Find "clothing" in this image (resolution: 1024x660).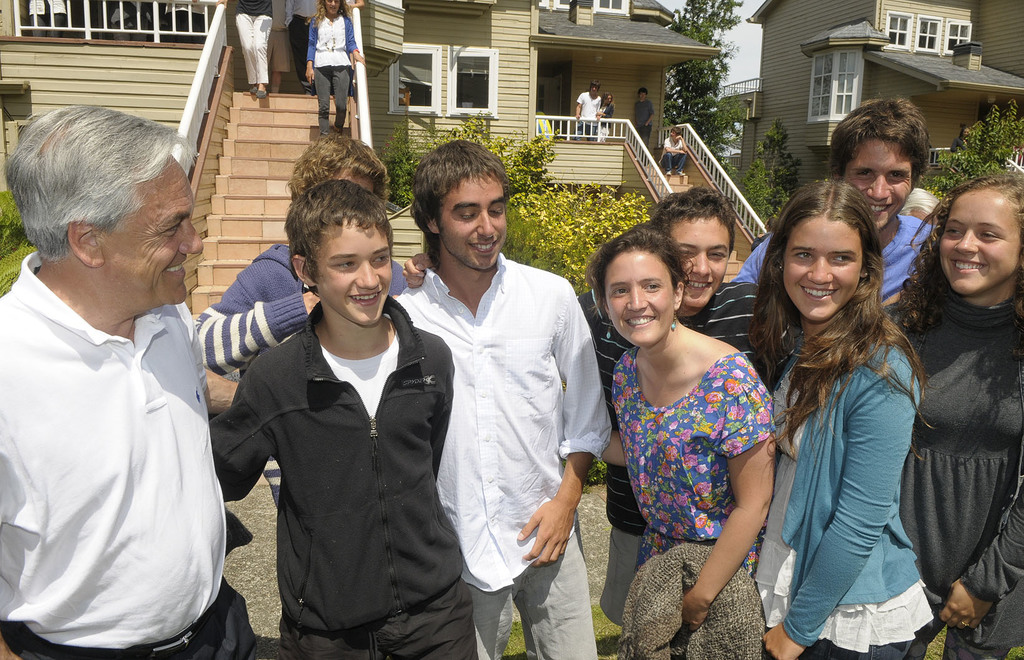
[x1=379, y1=241, x2=607, y2=656].
